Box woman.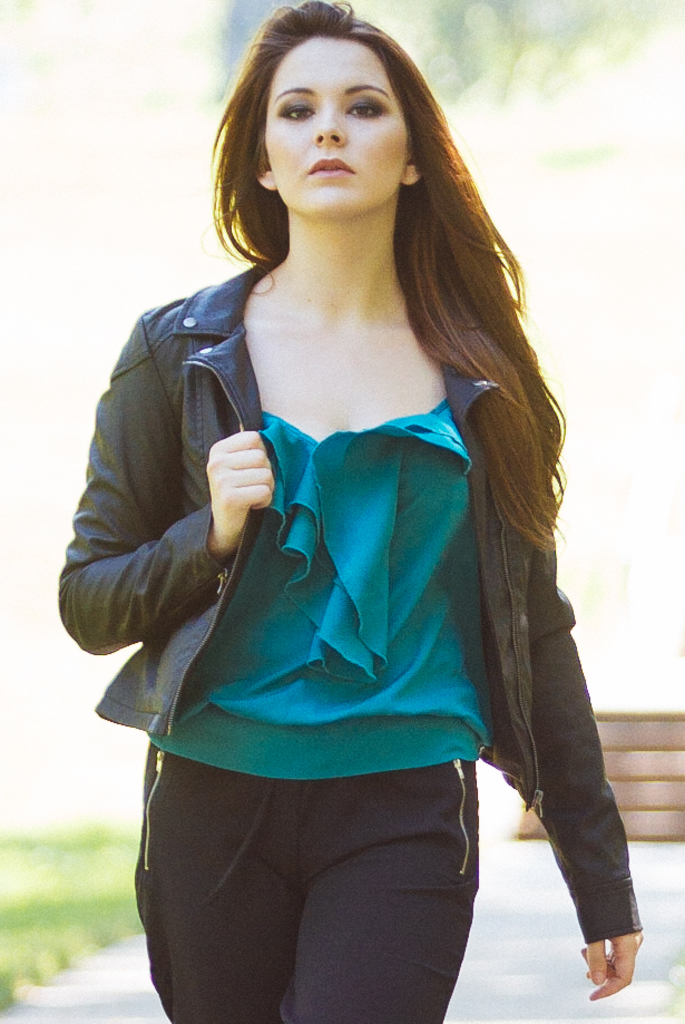
<region>57, 12, 625, 995</region>.
